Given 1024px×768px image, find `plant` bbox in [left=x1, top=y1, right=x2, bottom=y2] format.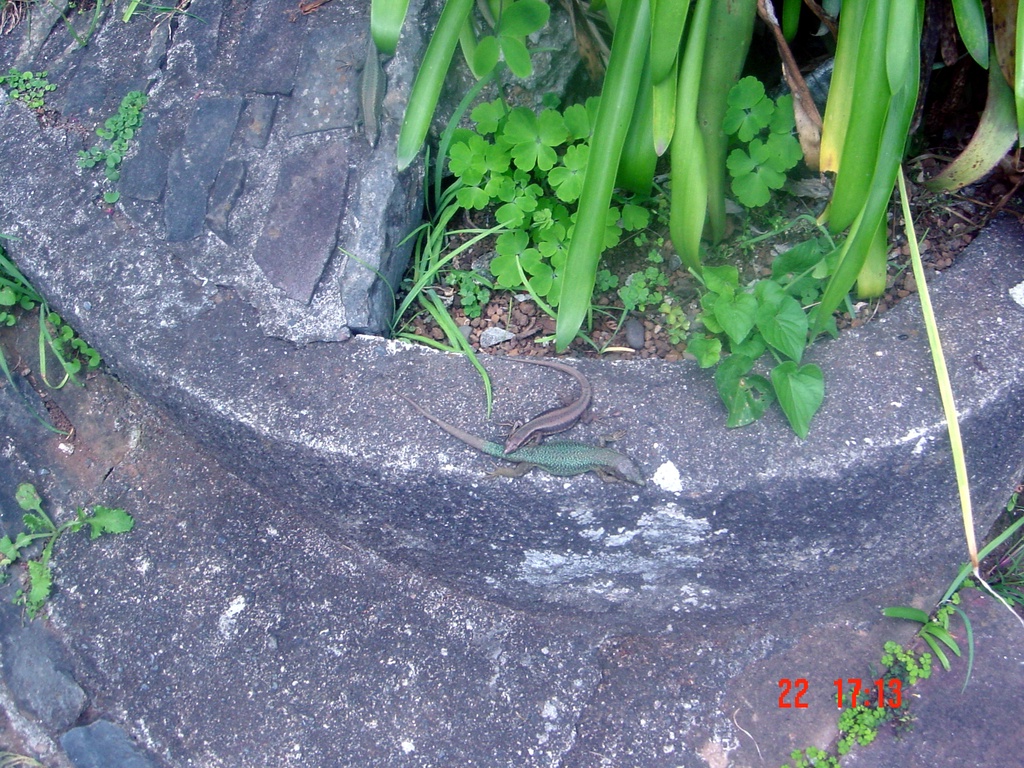
[left=0, top=61, right=58, bottom=113].
